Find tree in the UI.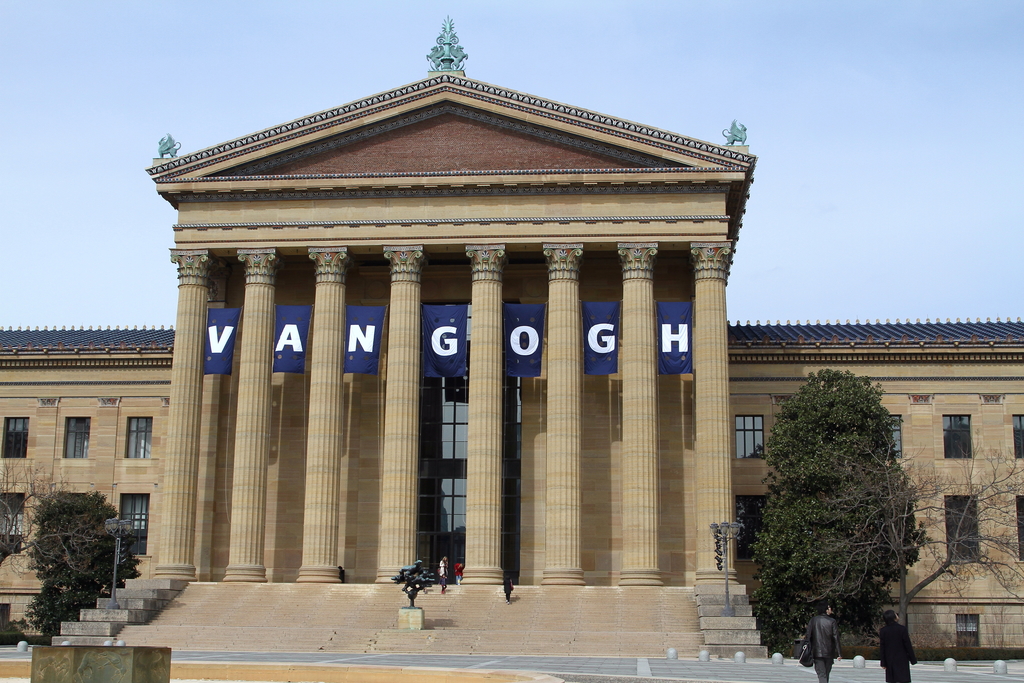
UI element at region(0, 450, 58, 573).
